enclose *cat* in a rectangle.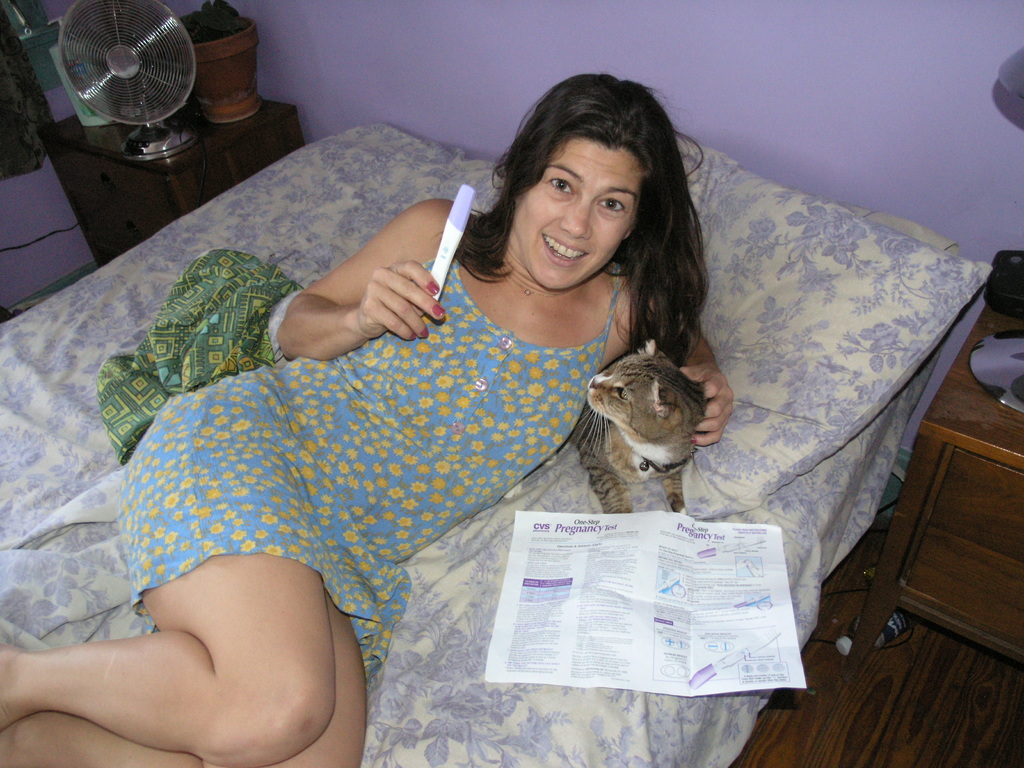
(566,337,707,521).
